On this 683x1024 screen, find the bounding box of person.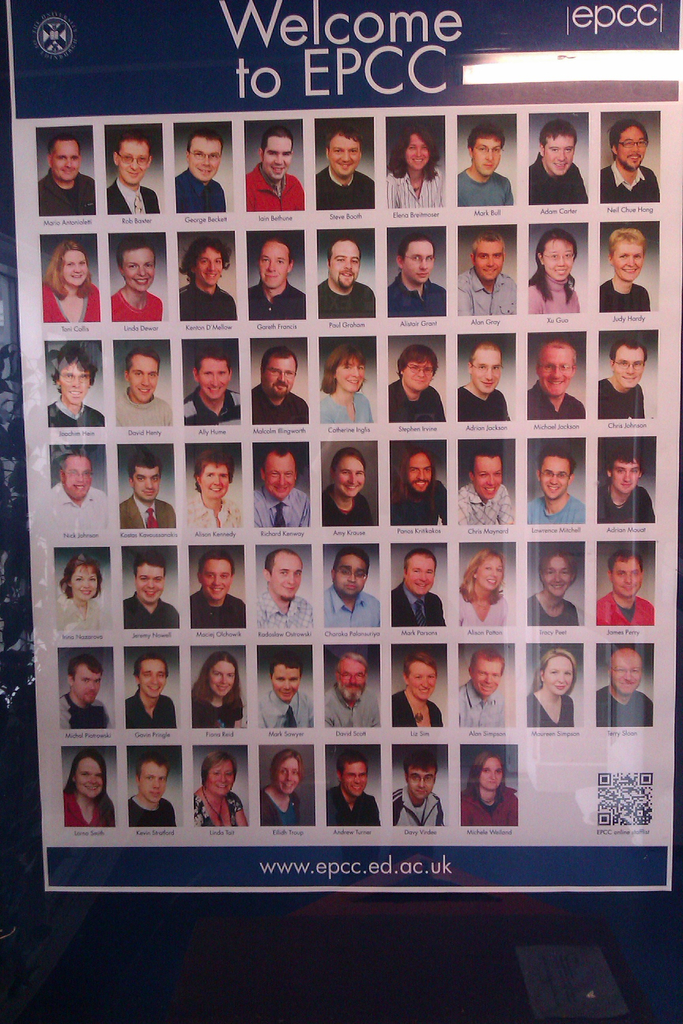
Bounding box: [left=258, top=547, right=315, bottom=627].
